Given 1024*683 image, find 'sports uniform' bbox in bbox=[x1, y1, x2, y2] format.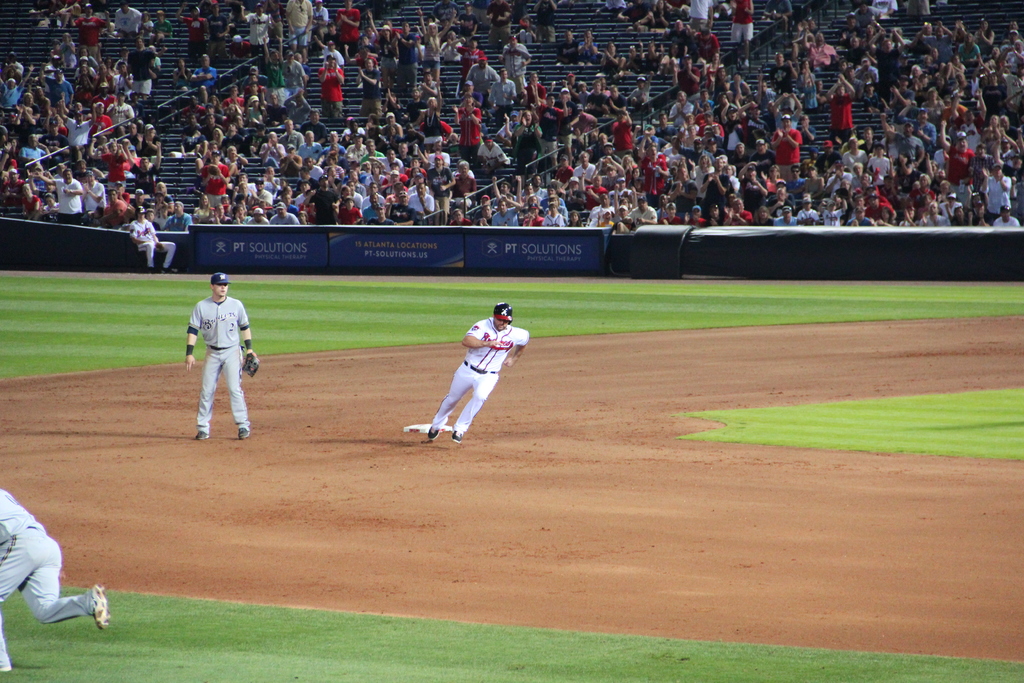
bbox=[520, 208, 543, 231].
